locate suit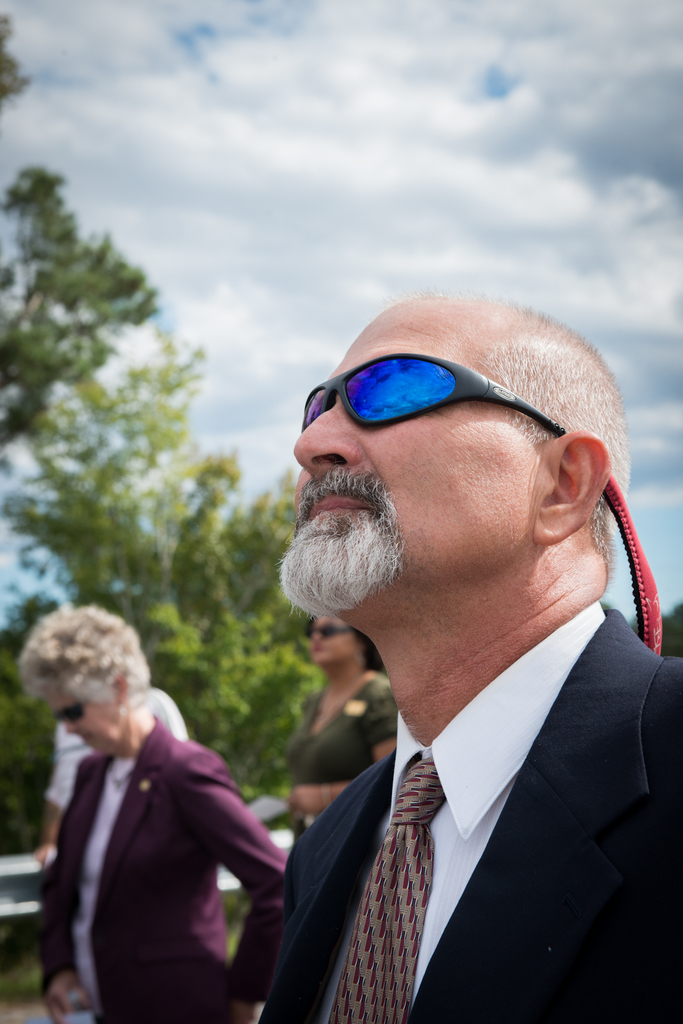
bbox=[247, 573, 682, 1023]
